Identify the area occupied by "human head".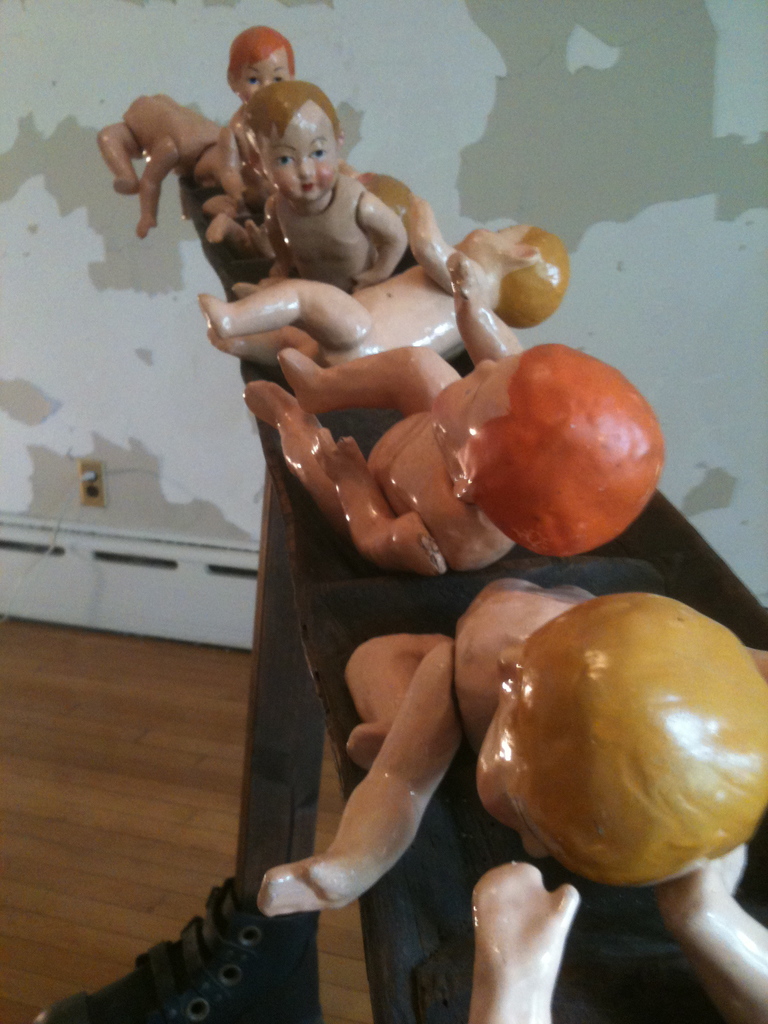
Area: locate(439, 344, 667, 562).
